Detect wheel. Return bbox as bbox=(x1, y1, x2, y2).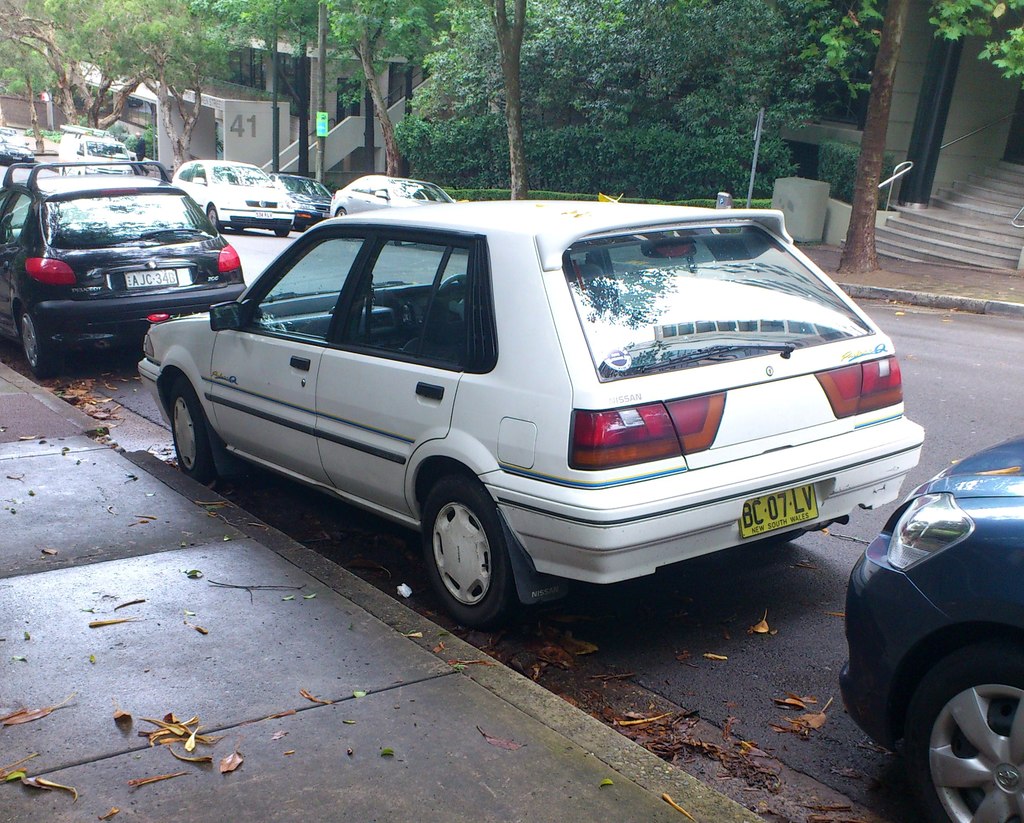
bbox=(17, 309, 53, 383).
